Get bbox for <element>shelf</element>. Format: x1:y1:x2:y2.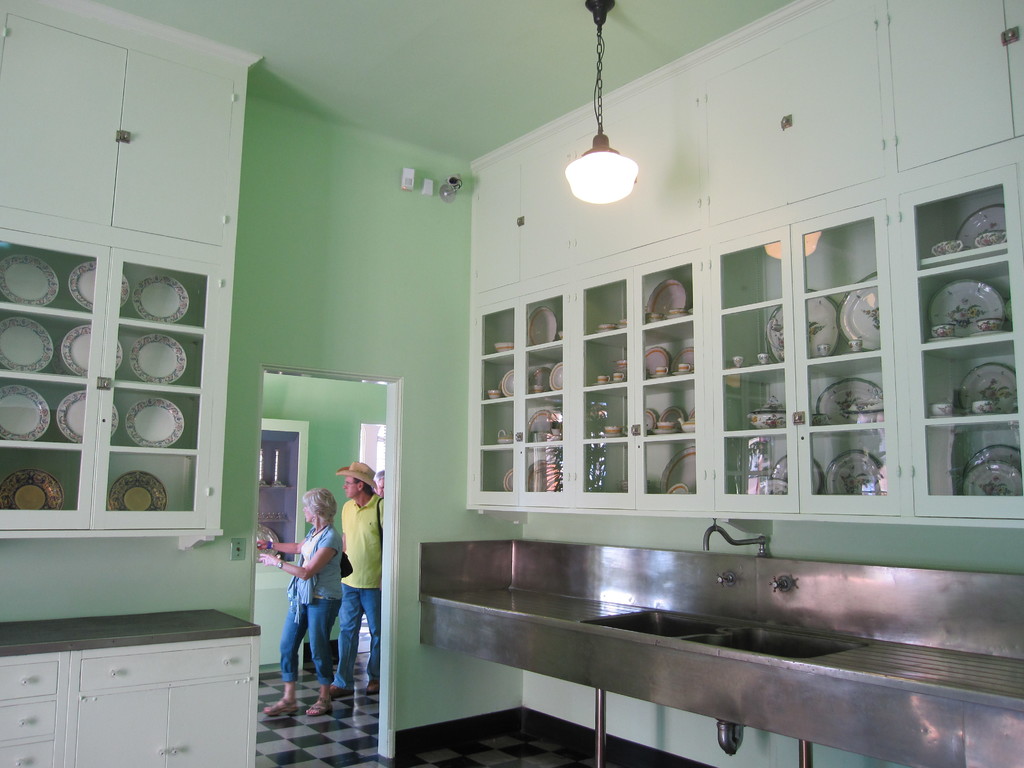
466:0:1023:522.
